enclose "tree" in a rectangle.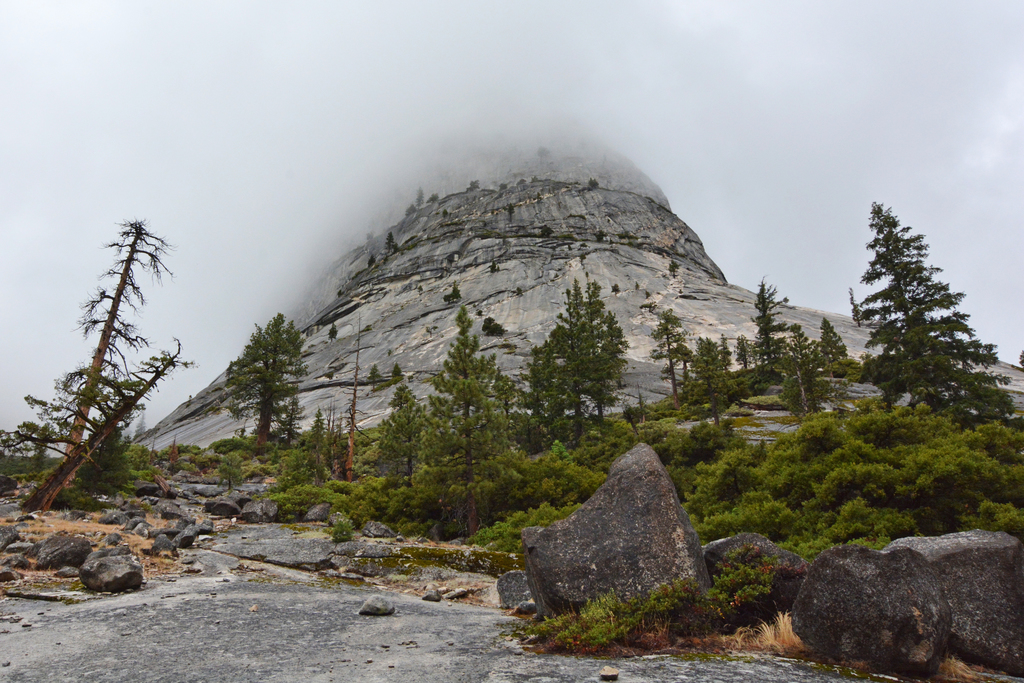
box=[582, 174, 600, 195].
